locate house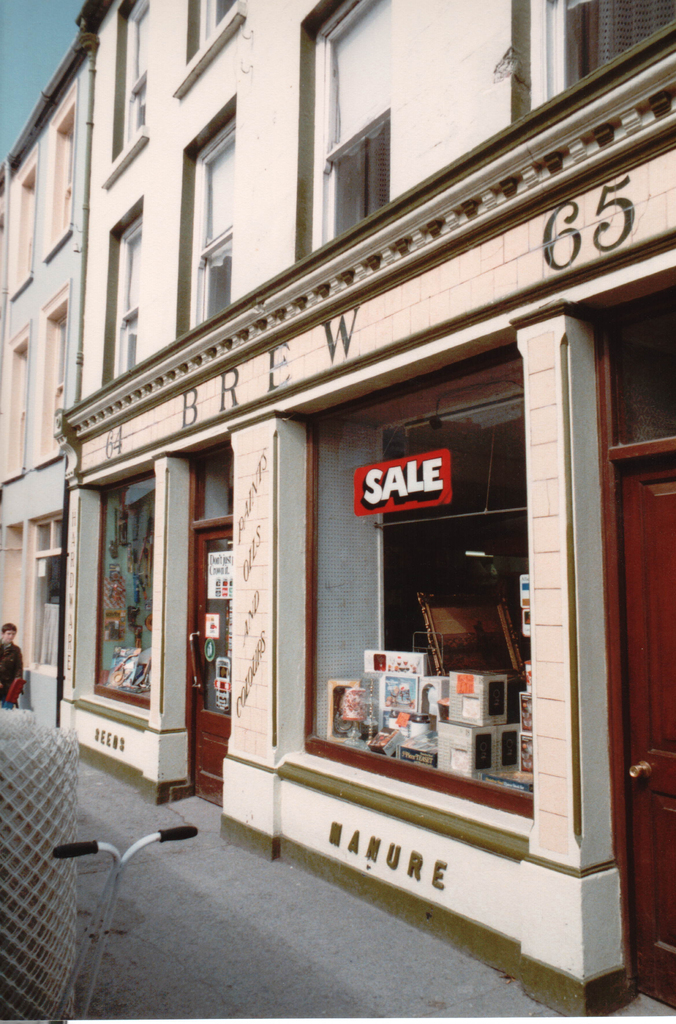
0:29:85:748
